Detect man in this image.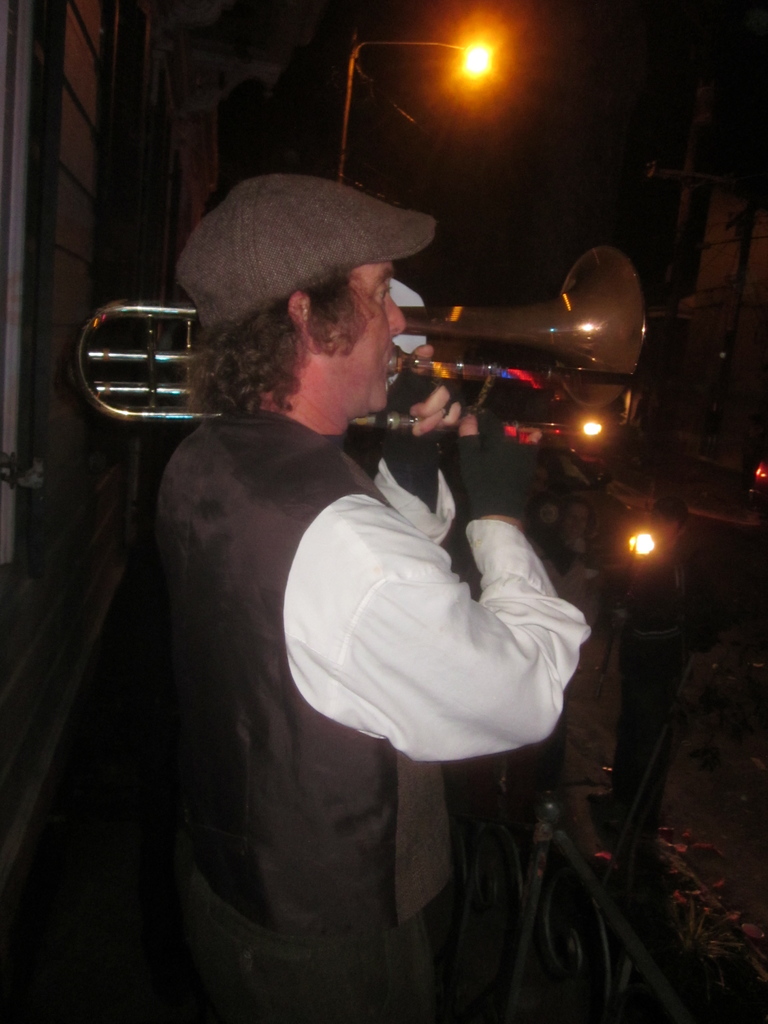
Detection: rect(122, 99, 591, 982).
